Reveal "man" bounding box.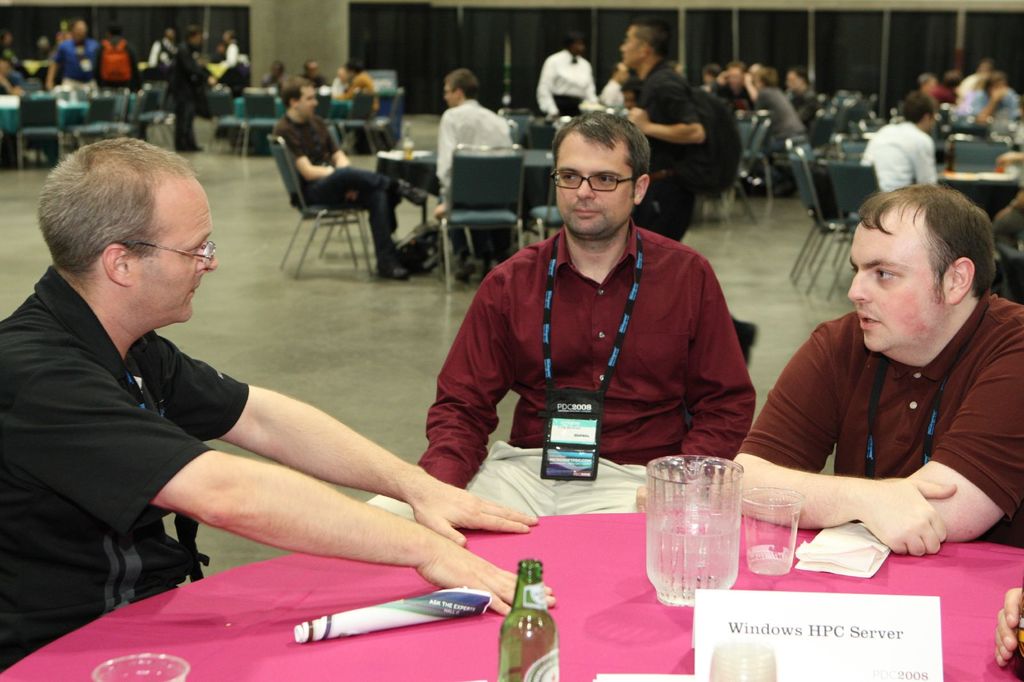
Revealed: <bbox>862, 90, 939, 195</bbox>.
